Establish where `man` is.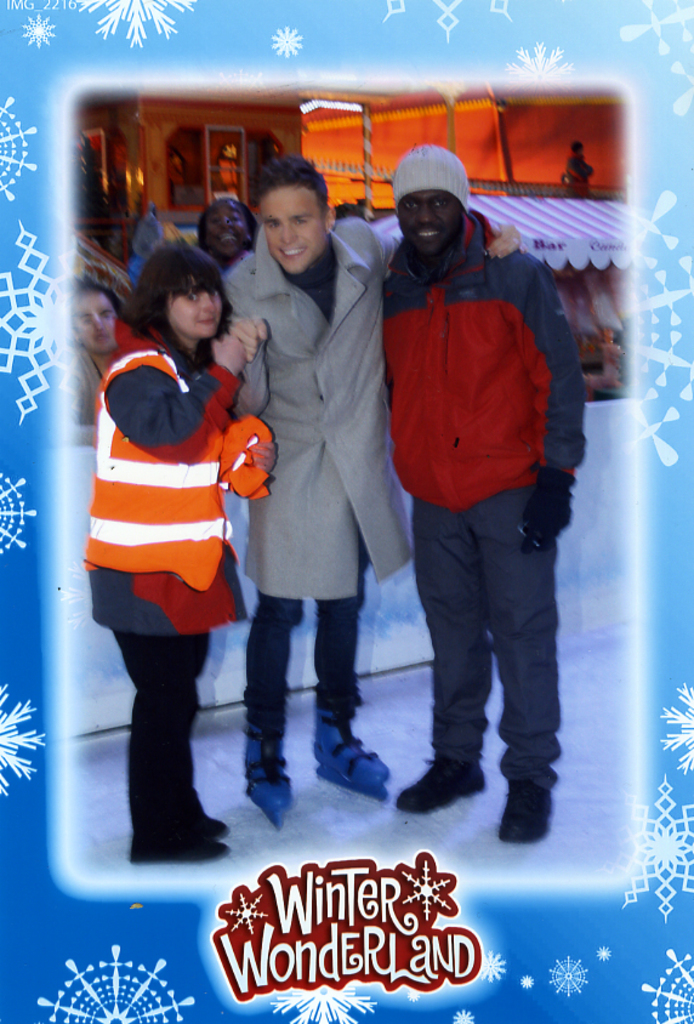
Established at 382 140 584 846.
